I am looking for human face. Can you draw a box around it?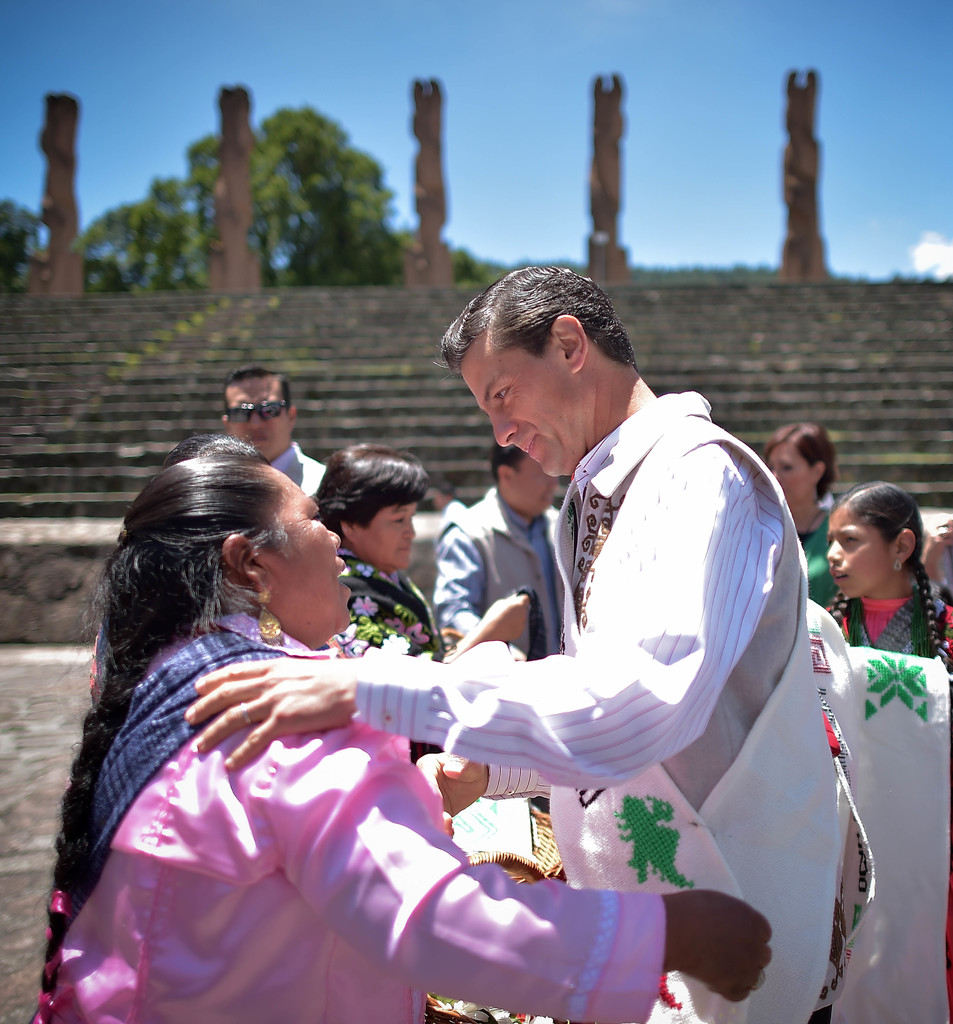
Sure, the bounding box is 513,452,555,507.
